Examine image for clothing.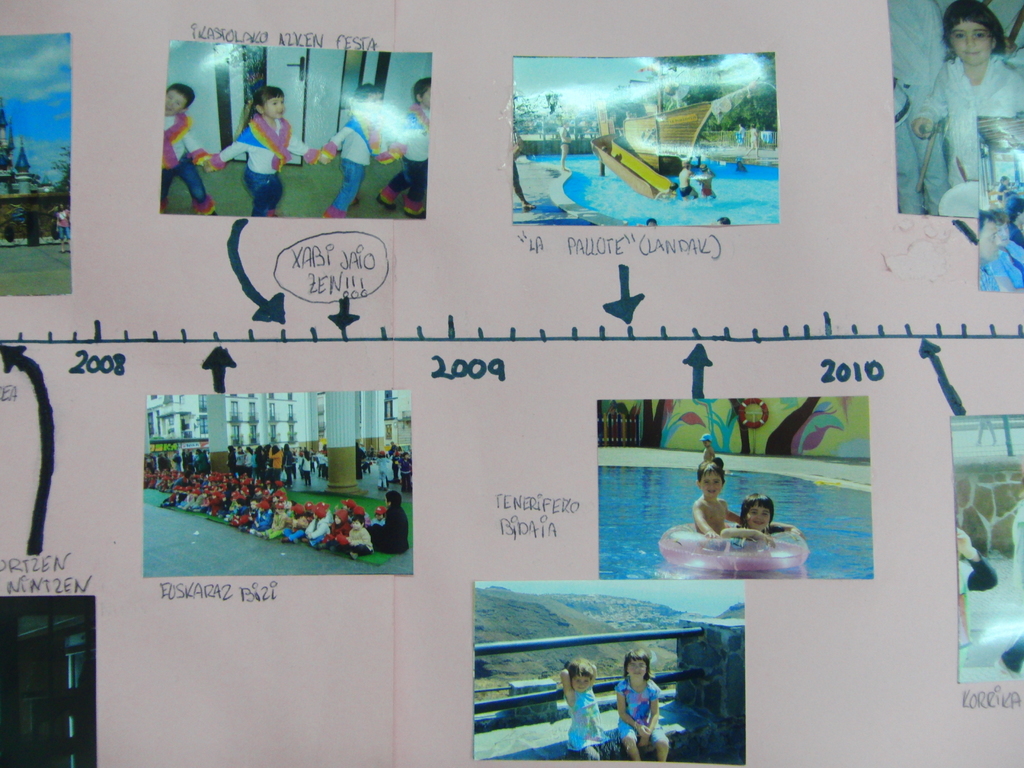
Examination result: (left=701, top=185, right=715, bottom=198).
